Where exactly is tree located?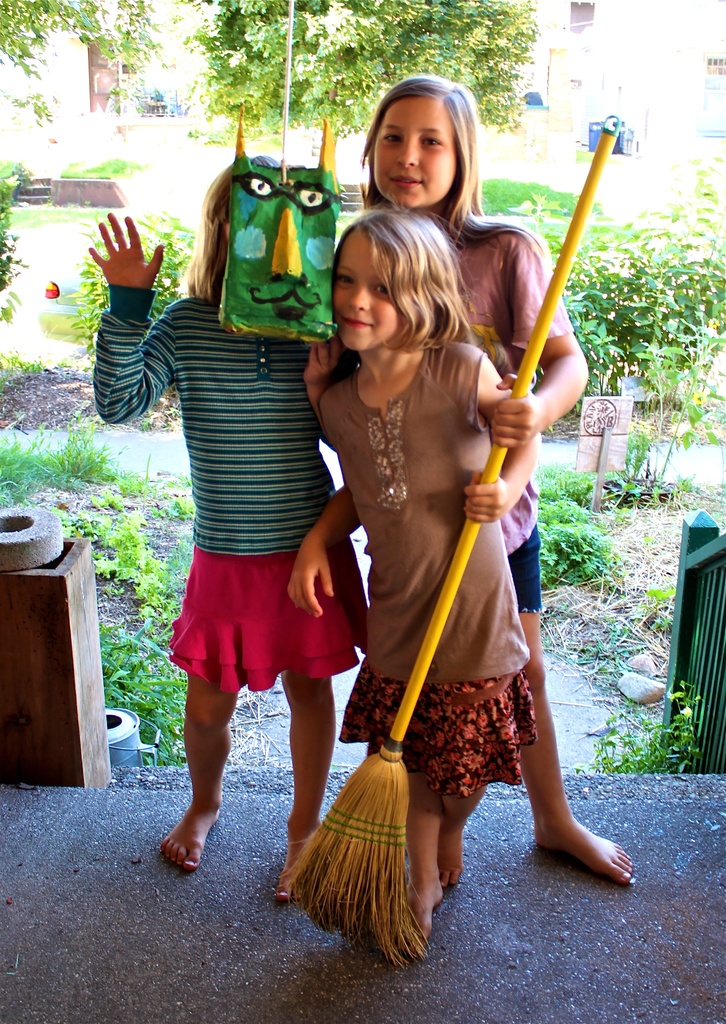
Its bounding box is [0, 0, 88, 127].
